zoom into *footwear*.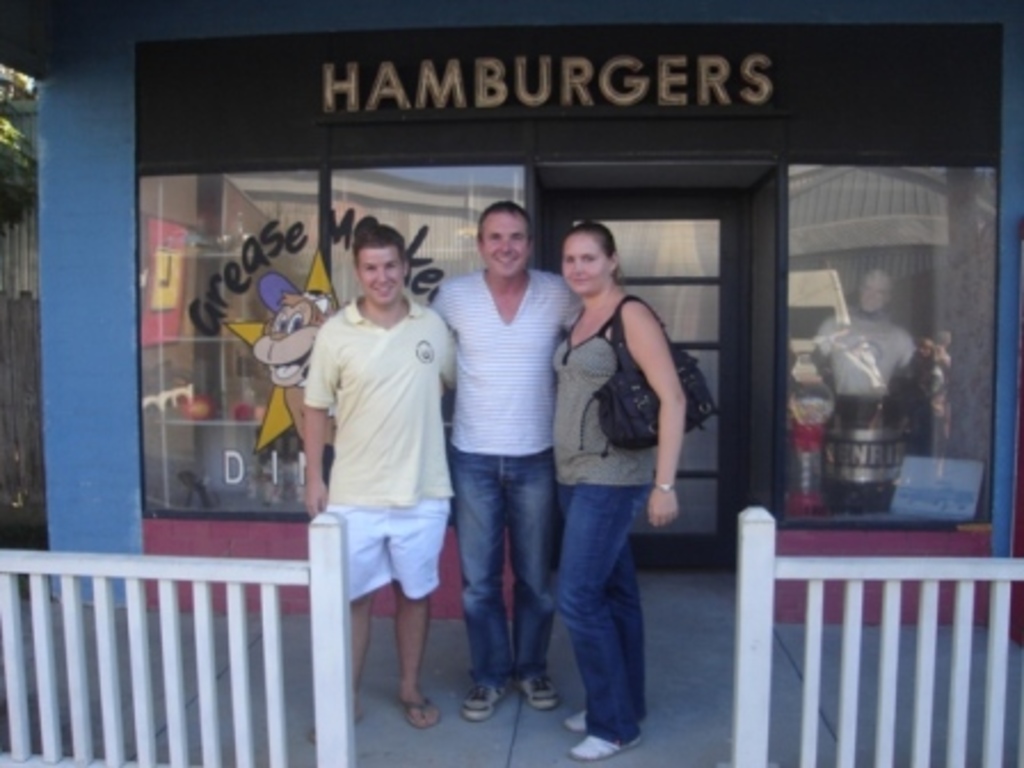
Zoom target: <region>565, 734, 640, 763</region>.
